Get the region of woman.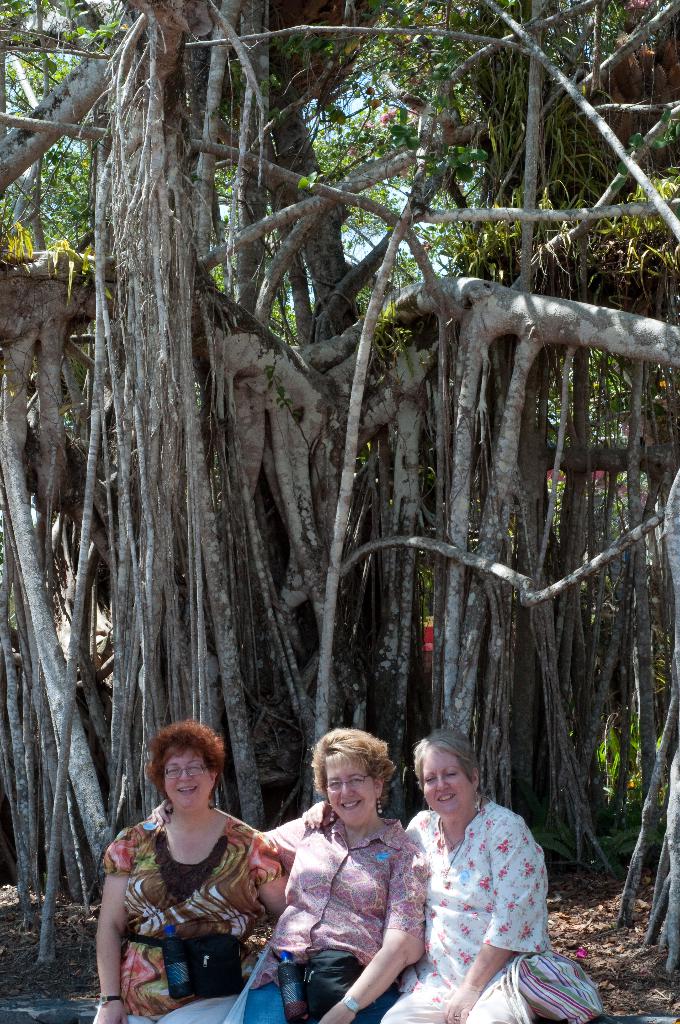
92:720:289:1023.
